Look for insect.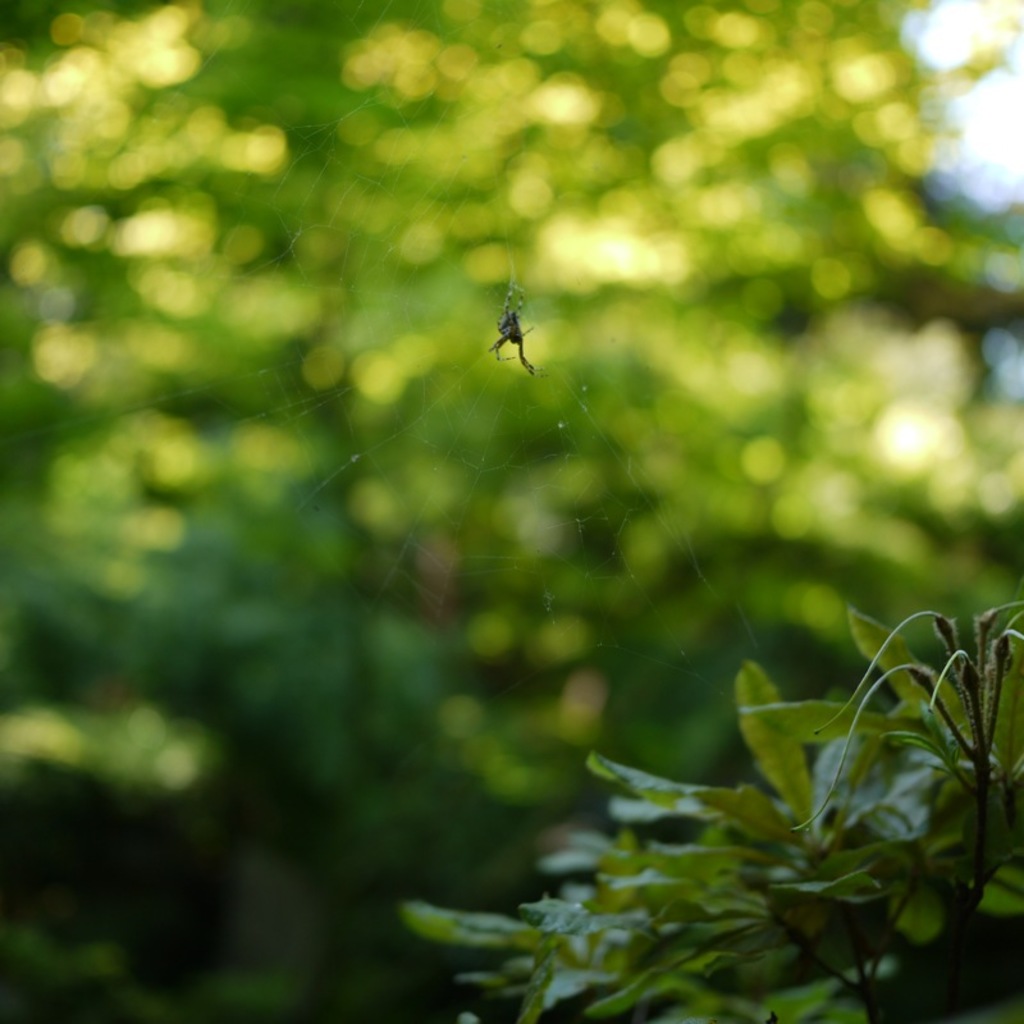
Found: left=484, top=288, right=538, bottom=372.
